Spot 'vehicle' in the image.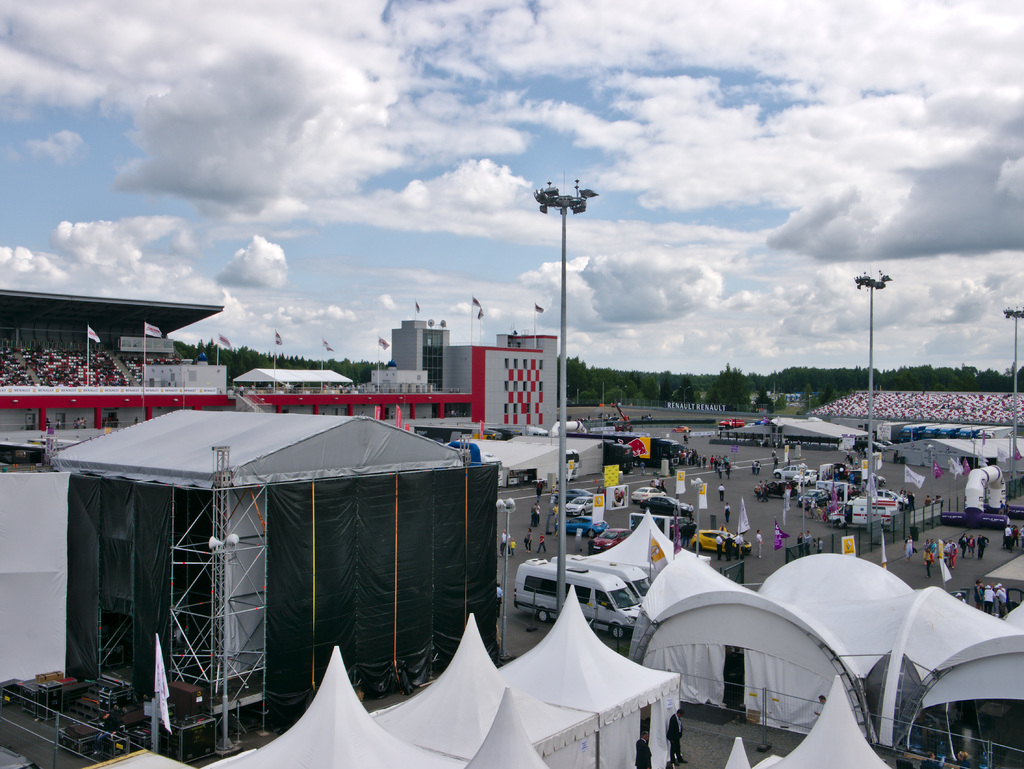
'vehicle' found at box(774, 463, 803, 482).
